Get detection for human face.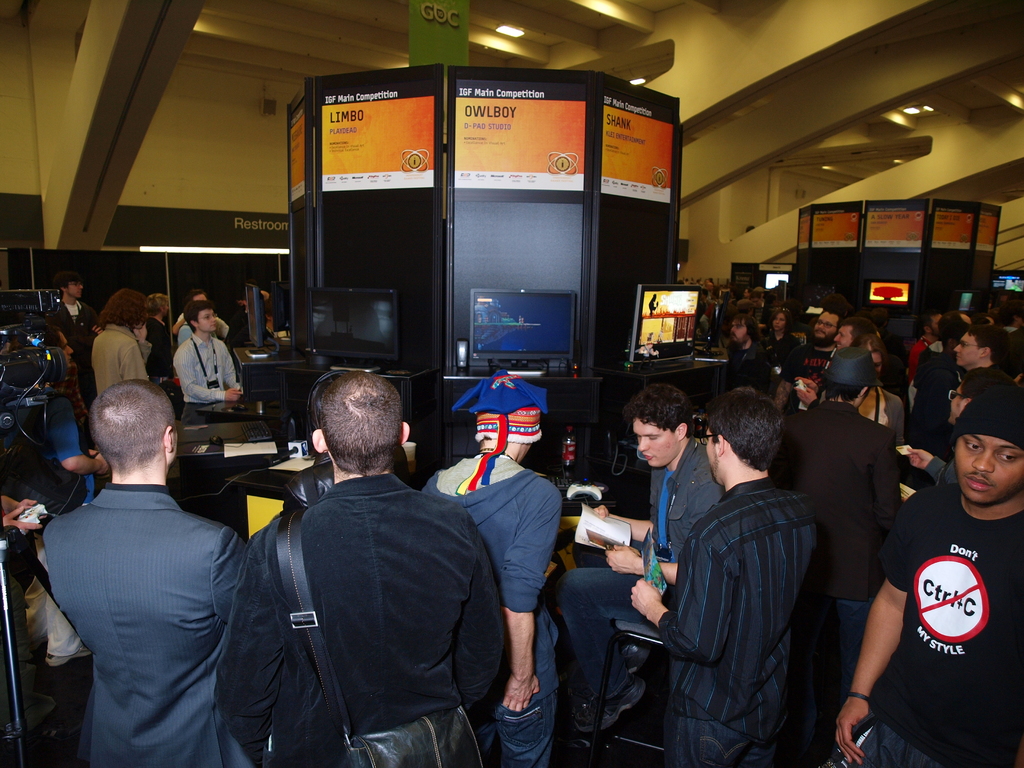
Detection: 632,416,678,467.
